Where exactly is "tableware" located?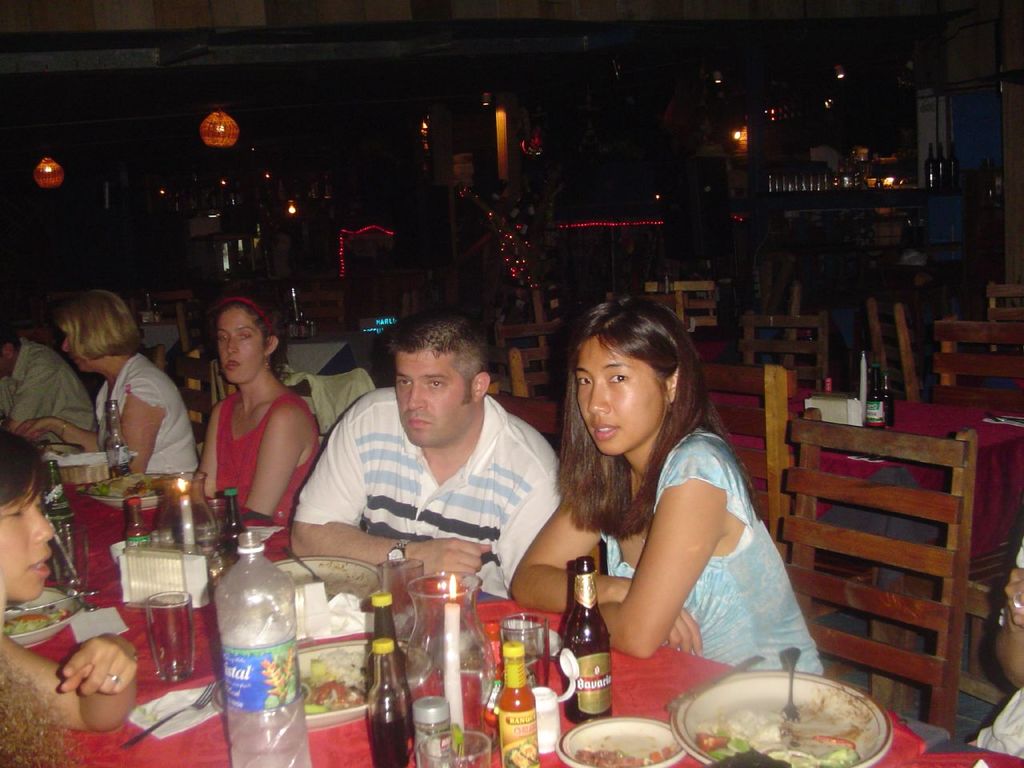
Its bounding box is [x1=556, y1=714, x2=692, y2=767].
